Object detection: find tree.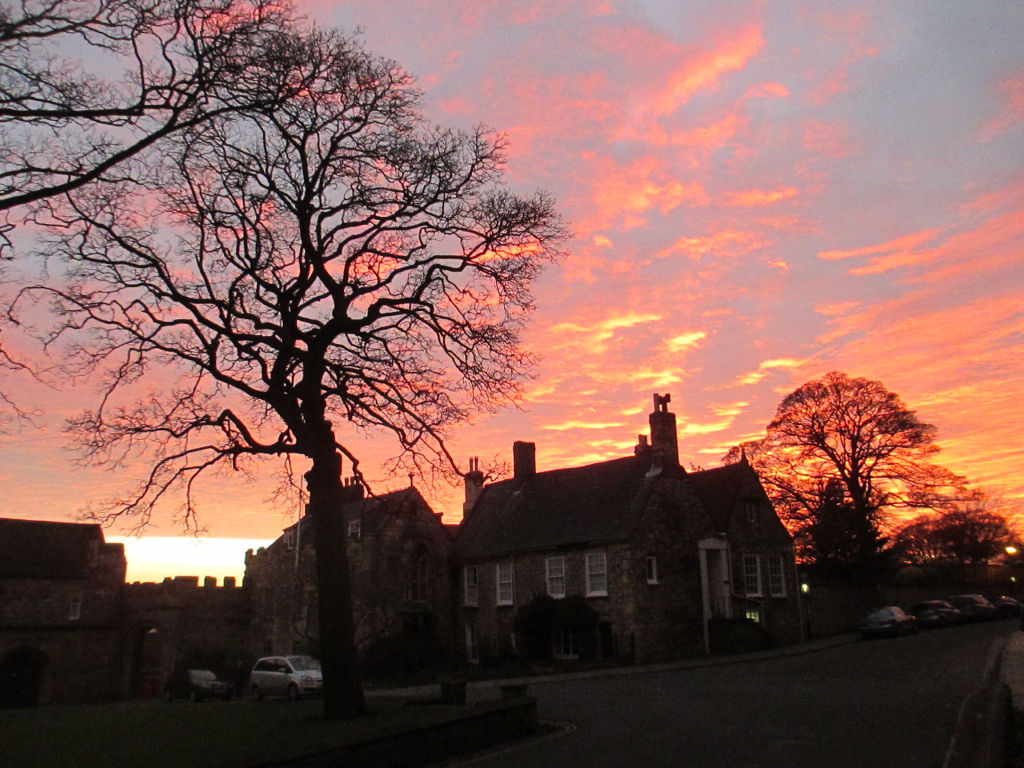
{"x1": 898, "y1": 480, "x2": 1023, "y2": 623}.
